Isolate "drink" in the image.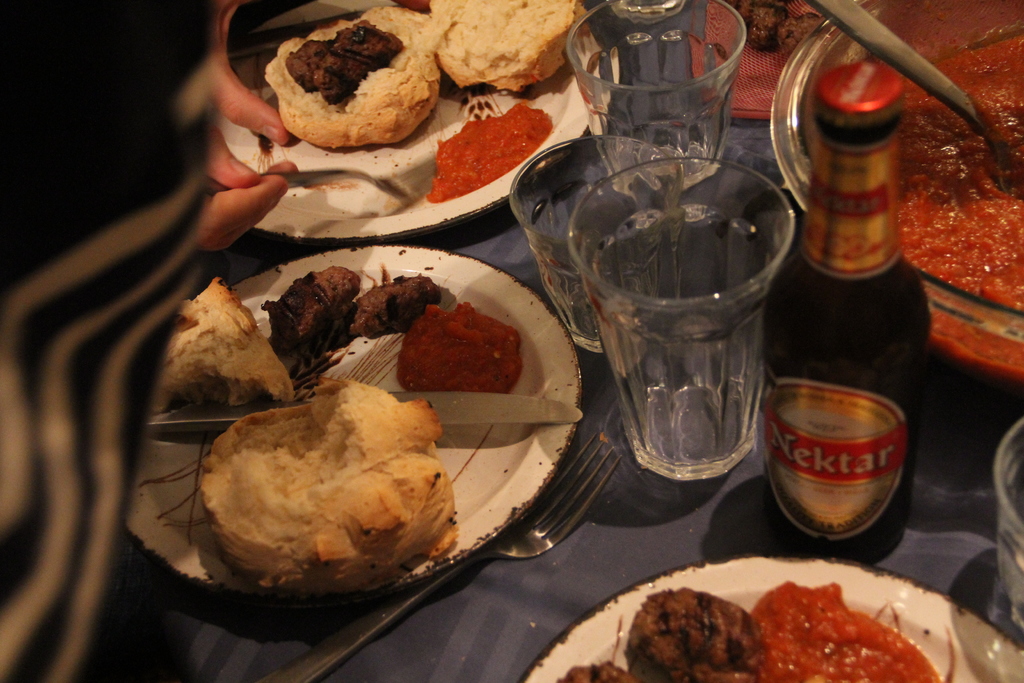
Isolated region: <box>765,59,909,567</box>.
